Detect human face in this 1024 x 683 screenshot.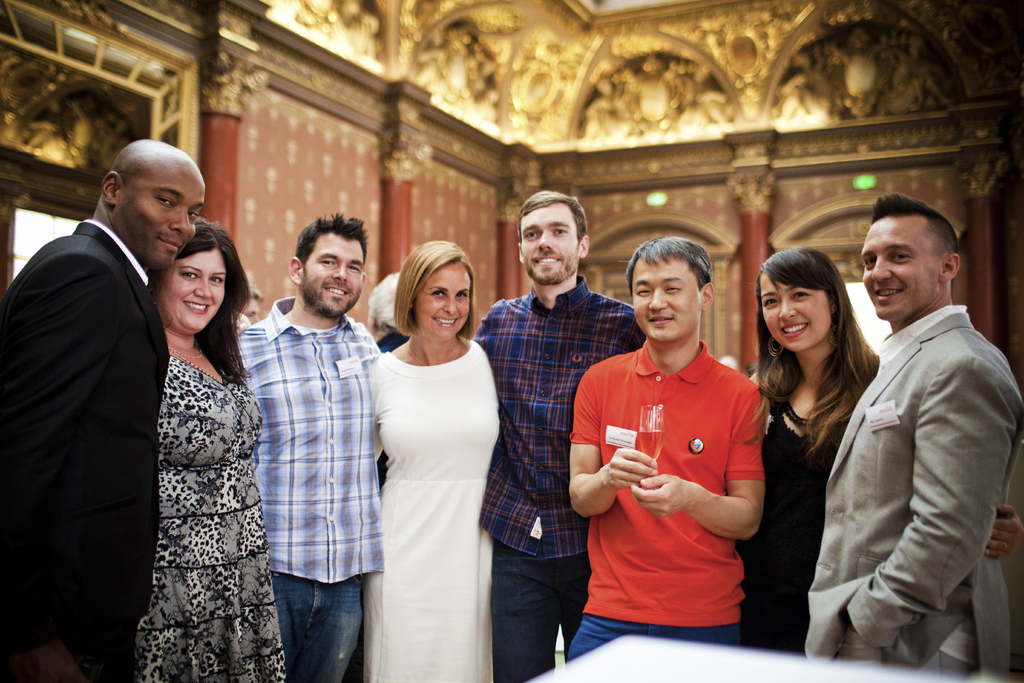
Detection: bbox=[633, 257, 699, 342].
